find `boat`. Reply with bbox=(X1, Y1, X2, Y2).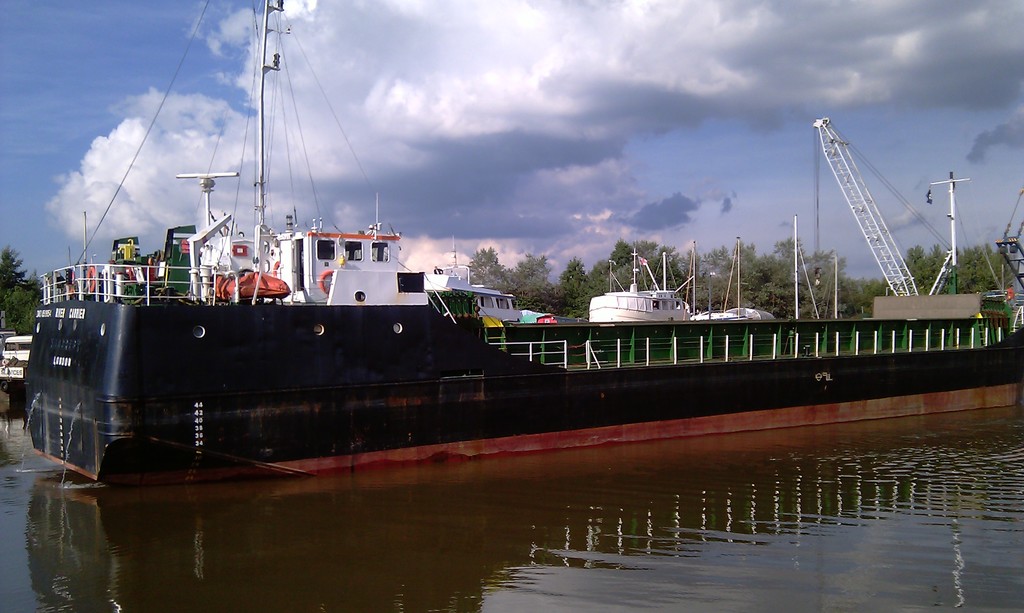
bbox=(29, 31, 1023, 498).
